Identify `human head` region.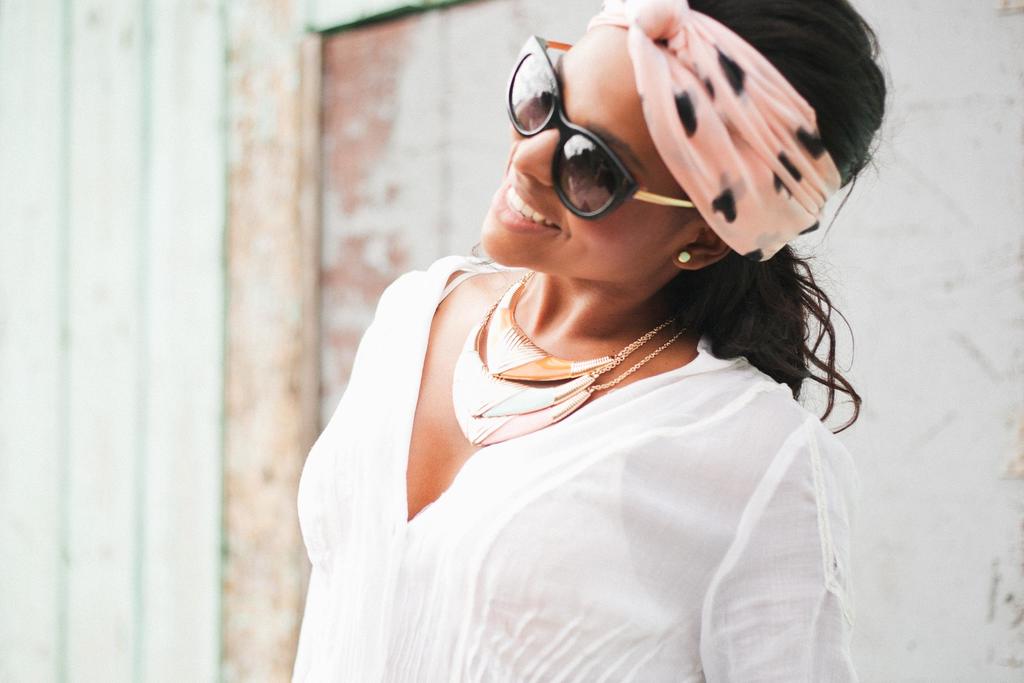
Region: 500,7,892,351.
